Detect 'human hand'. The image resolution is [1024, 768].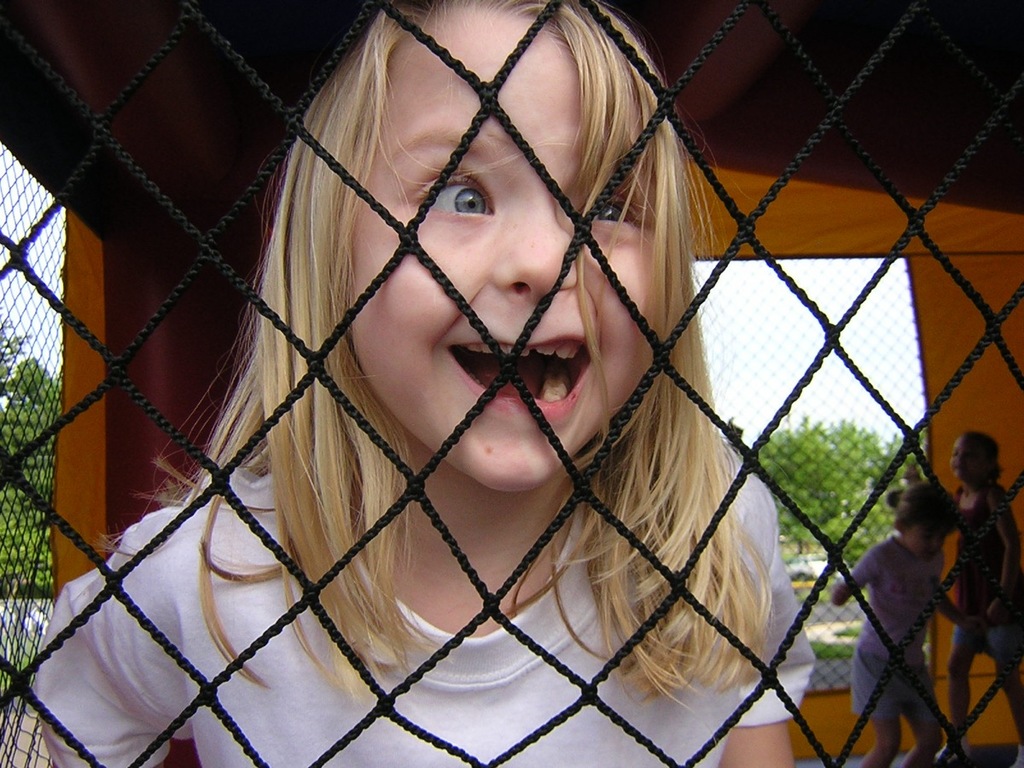
{"left": 829, "top": 578, "right": 849, "bottom": 608}.
